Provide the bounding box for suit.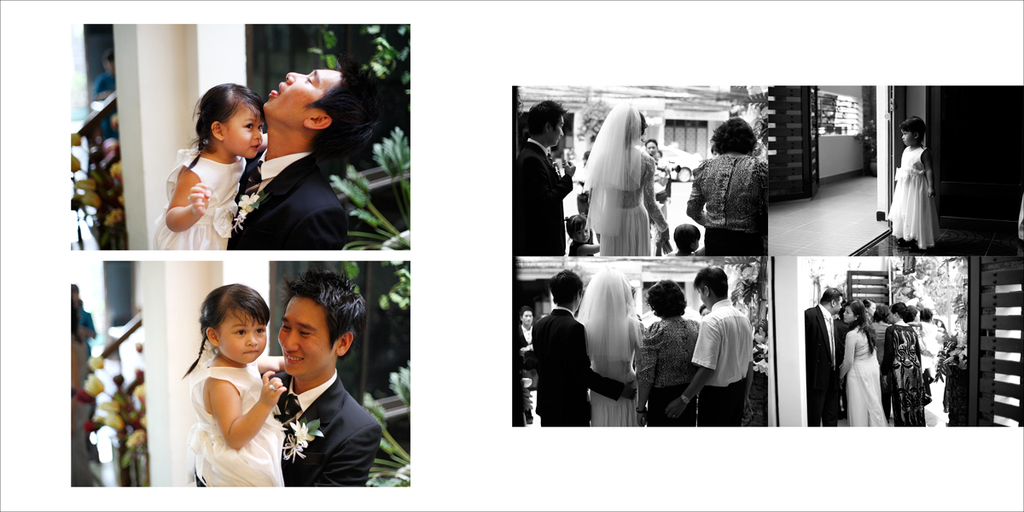
{"left": 530, "top": 303, "right": 626, "bottom": 425}.
